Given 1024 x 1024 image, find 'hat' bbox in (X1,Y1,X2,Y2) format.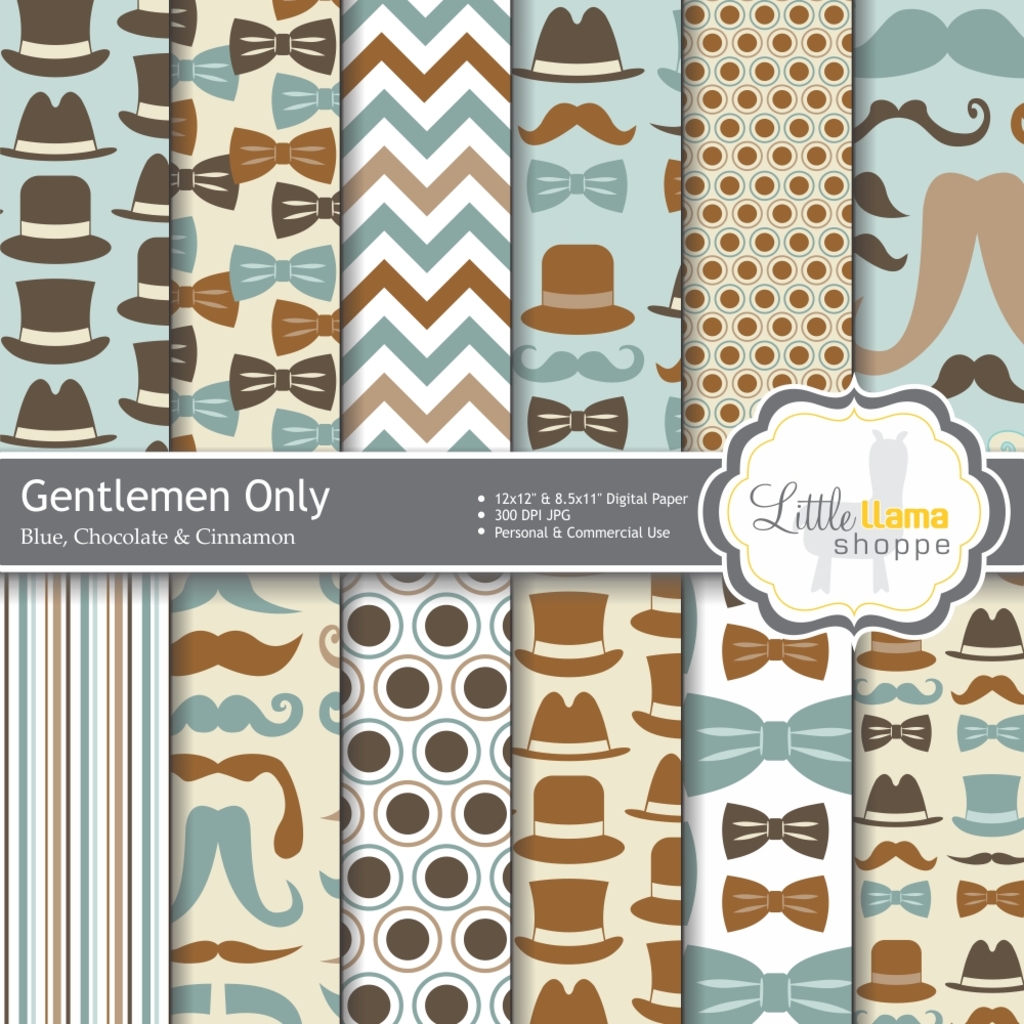
(856,775,941,829).
